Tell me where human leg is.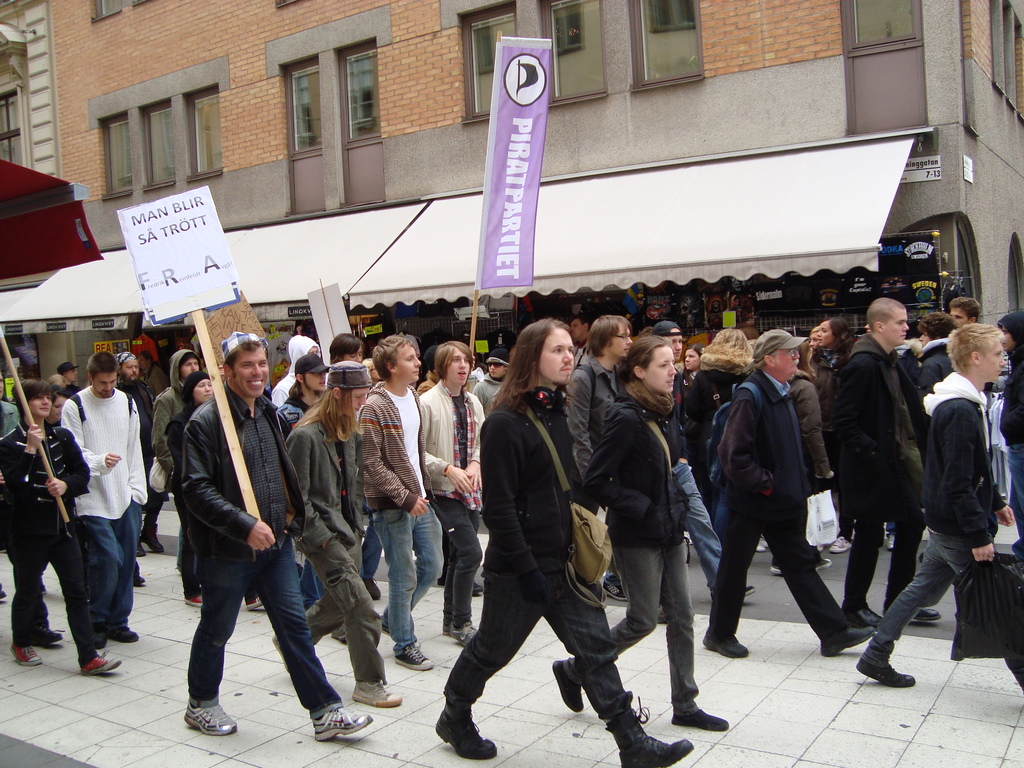
human leg is at crop(8, 539, 45, 662).
